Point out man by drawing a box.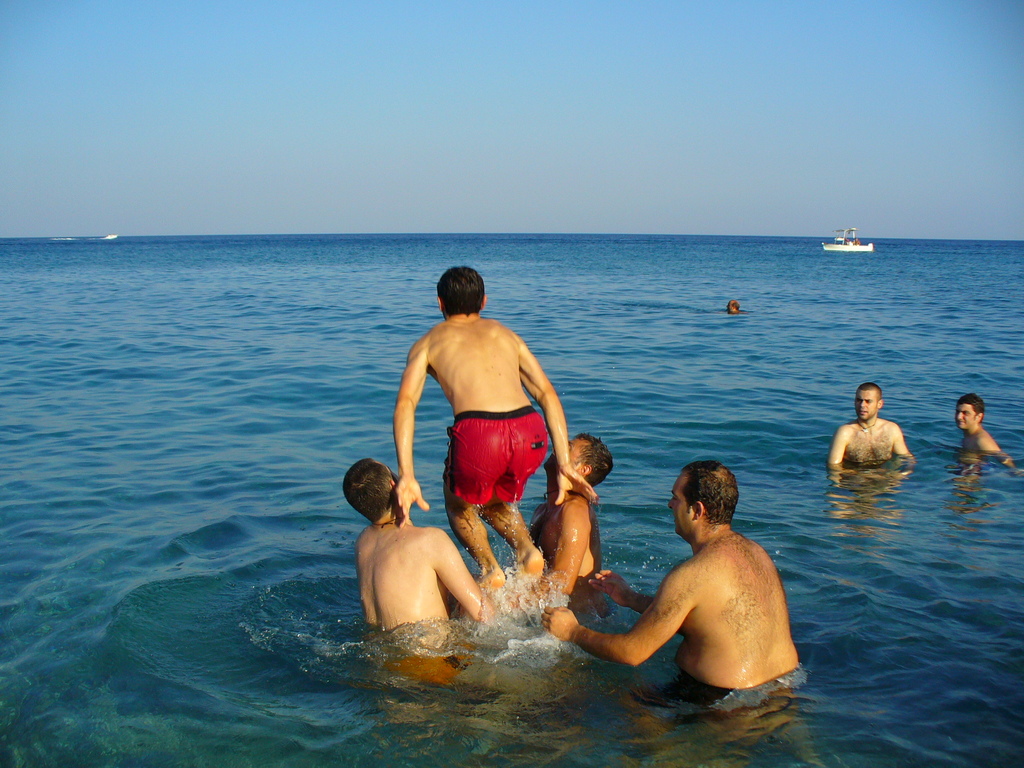
box=[394, 266, 602, 598].
